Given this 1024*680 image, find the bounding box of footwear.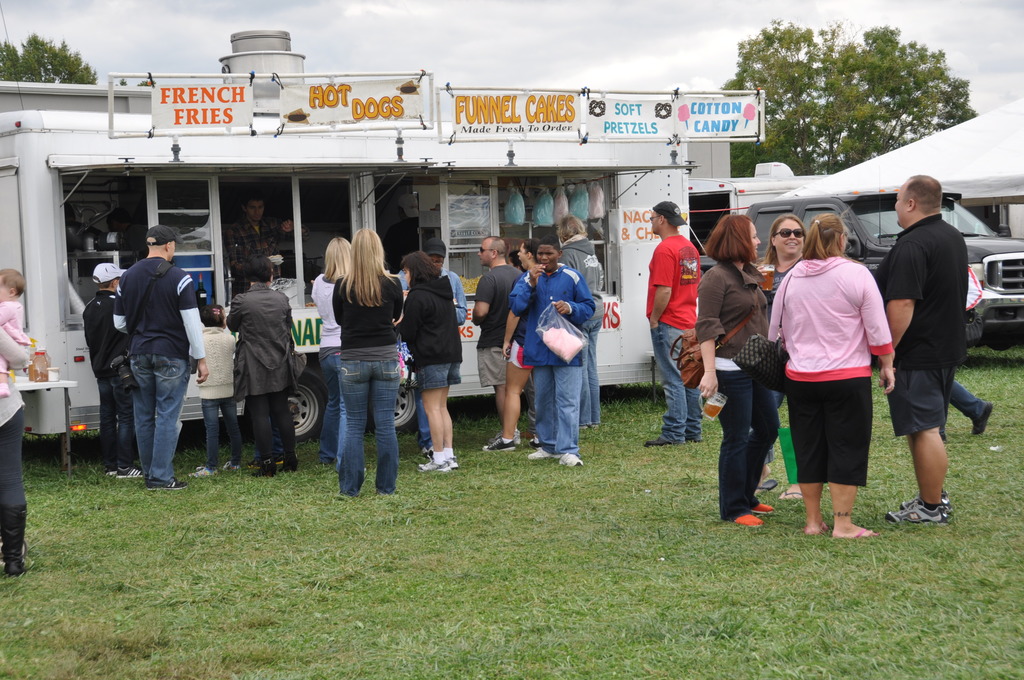
region(753, 502, 774, 517).
